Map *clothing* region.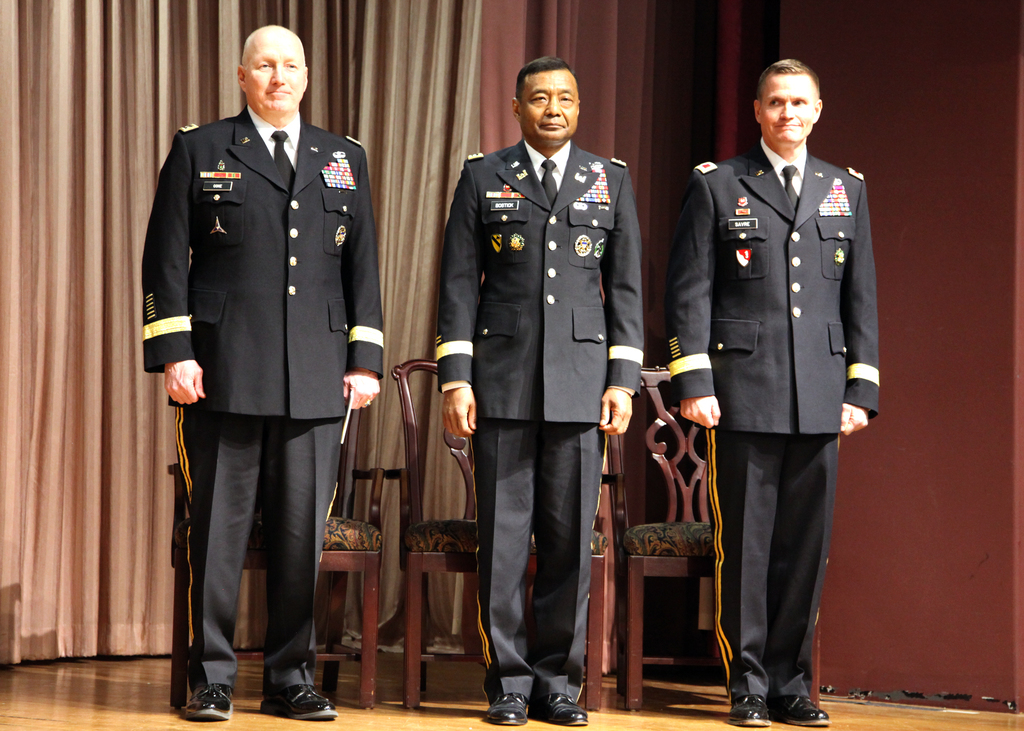
Mapped to x1=433, y1=134, x2=643, y2=703.
